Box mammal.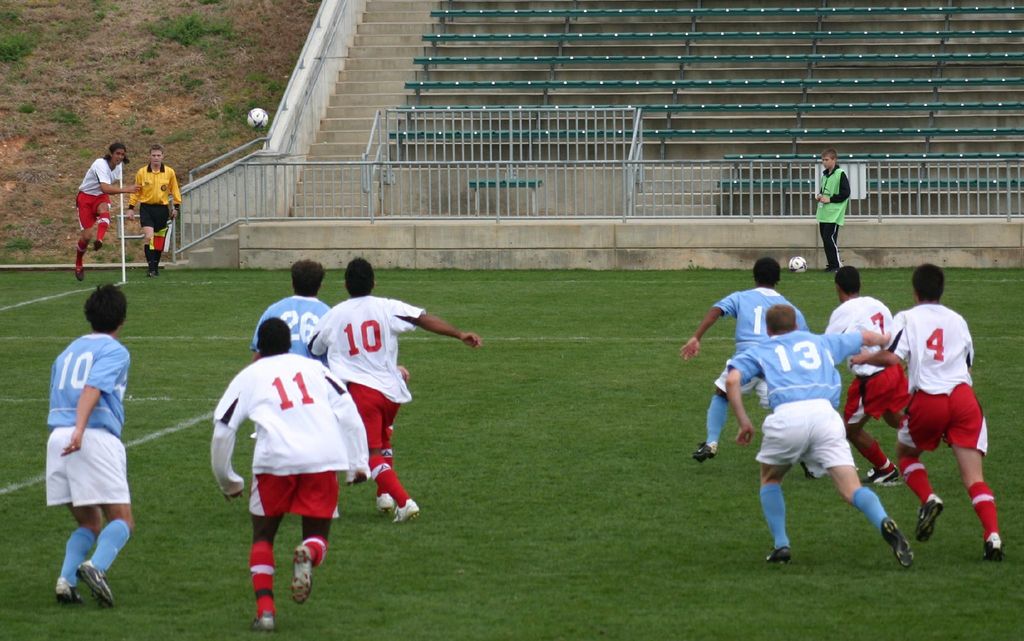
[815,147,851,271].
